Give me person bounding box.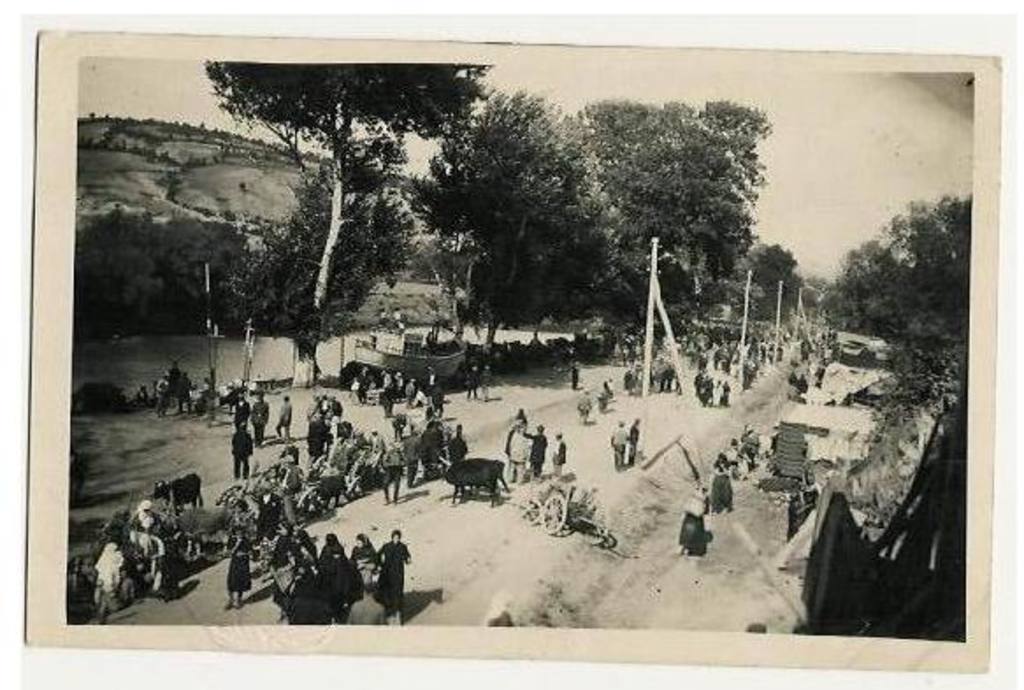
<box>611,420,627,476</box>.
